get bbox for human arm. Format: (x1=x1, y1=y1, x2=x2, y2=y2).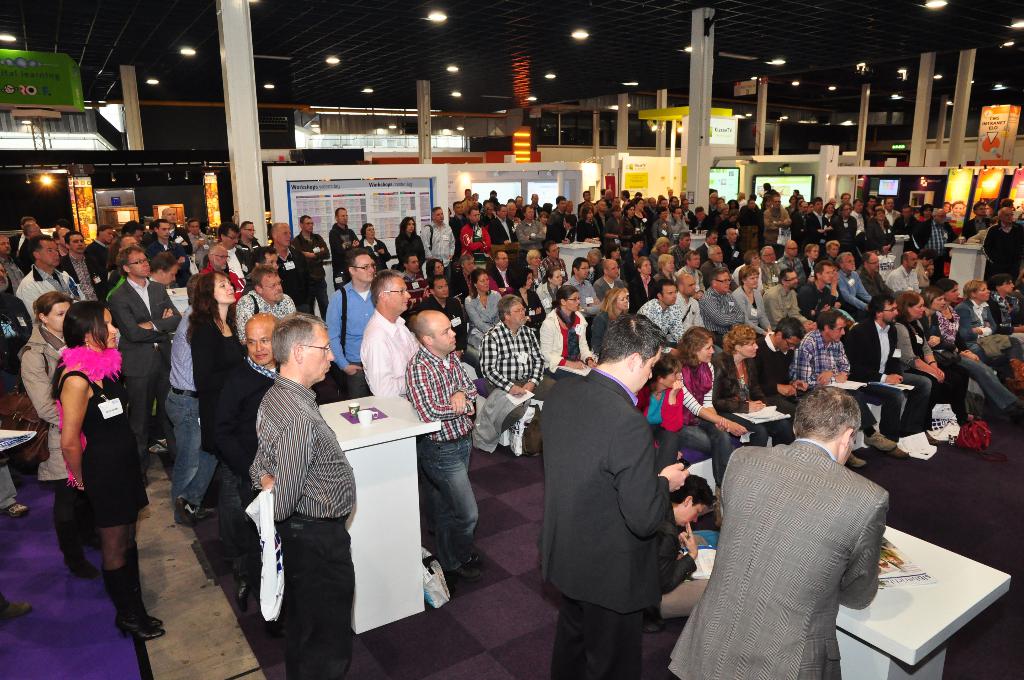
(x1=971, y1=301, x2=1001, y2=339).
